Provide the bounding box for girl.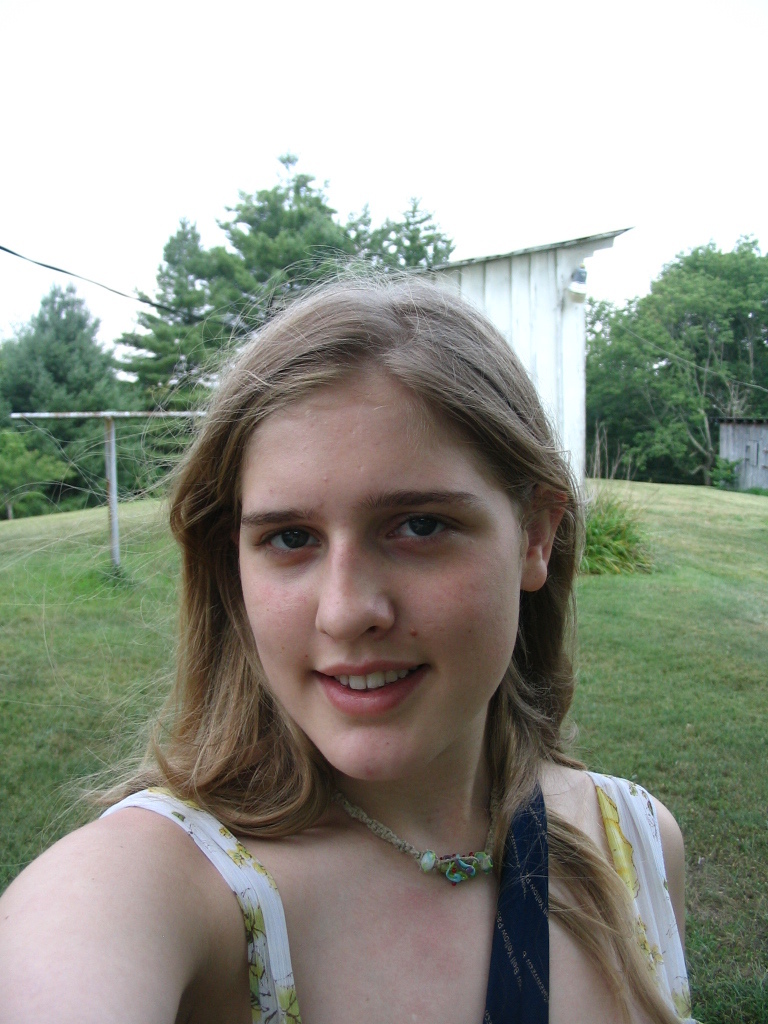
[left=0, top=244, right=702, bottom=1023].
